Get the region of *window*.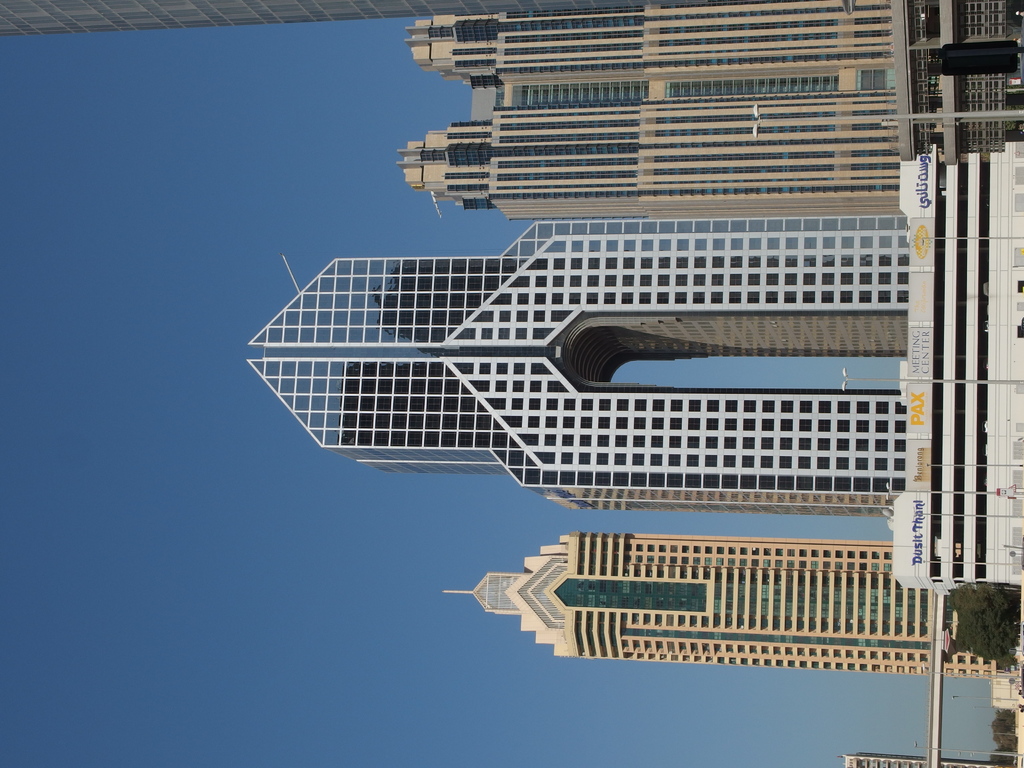
(x1=780, y1=400, x2=792, y2=412).
